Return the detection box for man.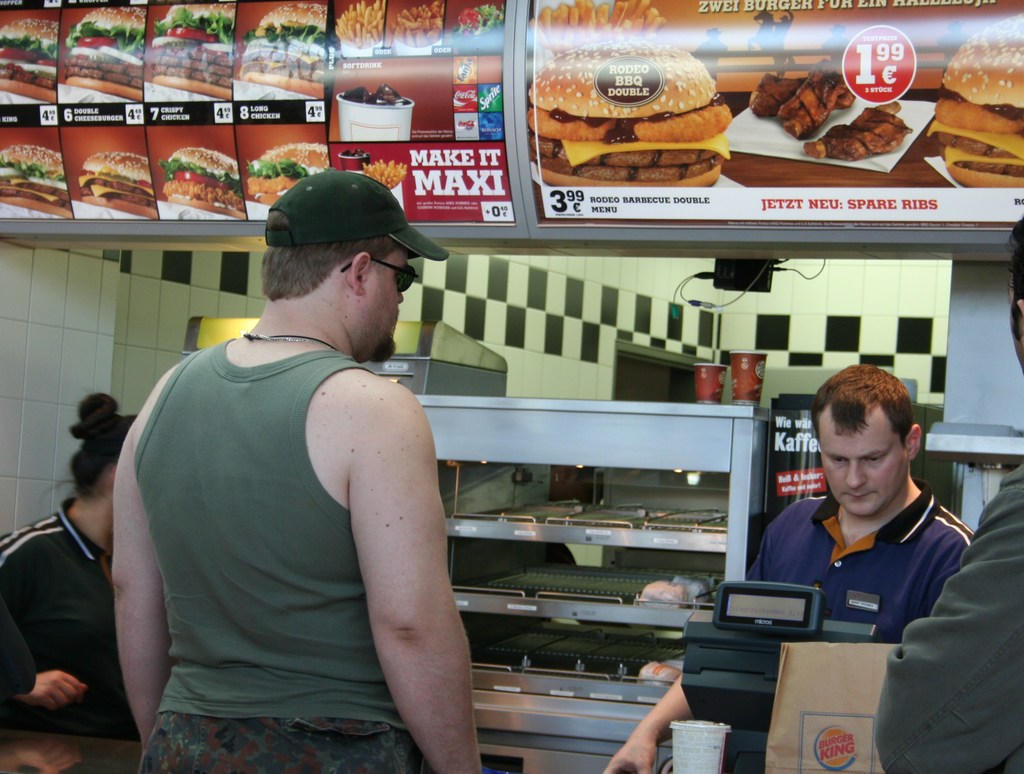
x1=605 y1=360 x2=977 y2=773.
